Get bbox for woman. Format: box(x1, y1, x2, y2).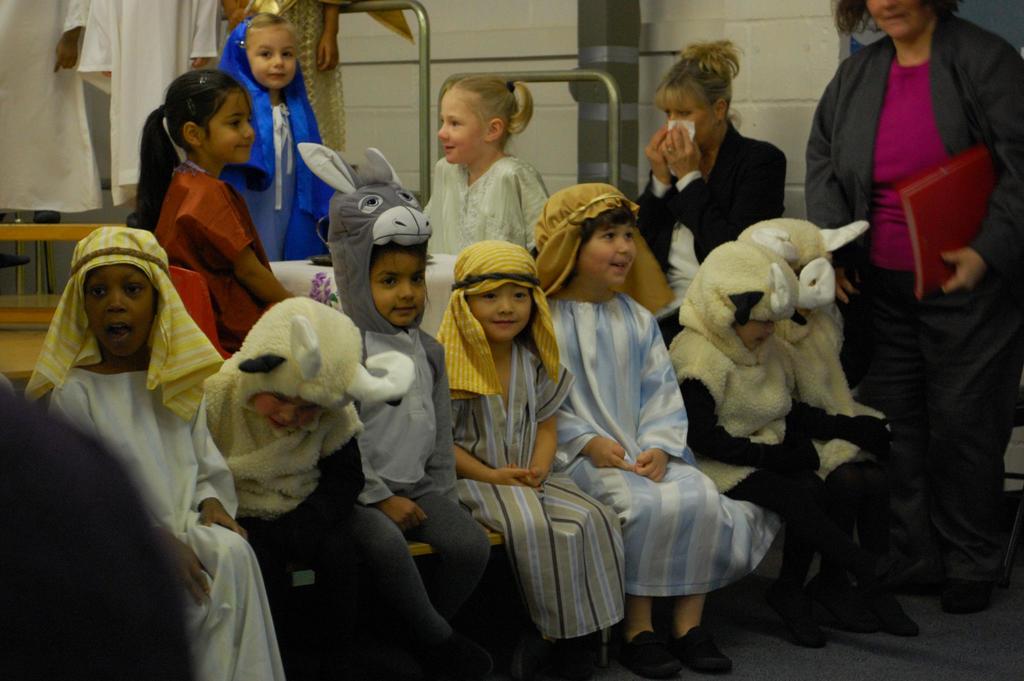
box(125, 79, 279, 331).
